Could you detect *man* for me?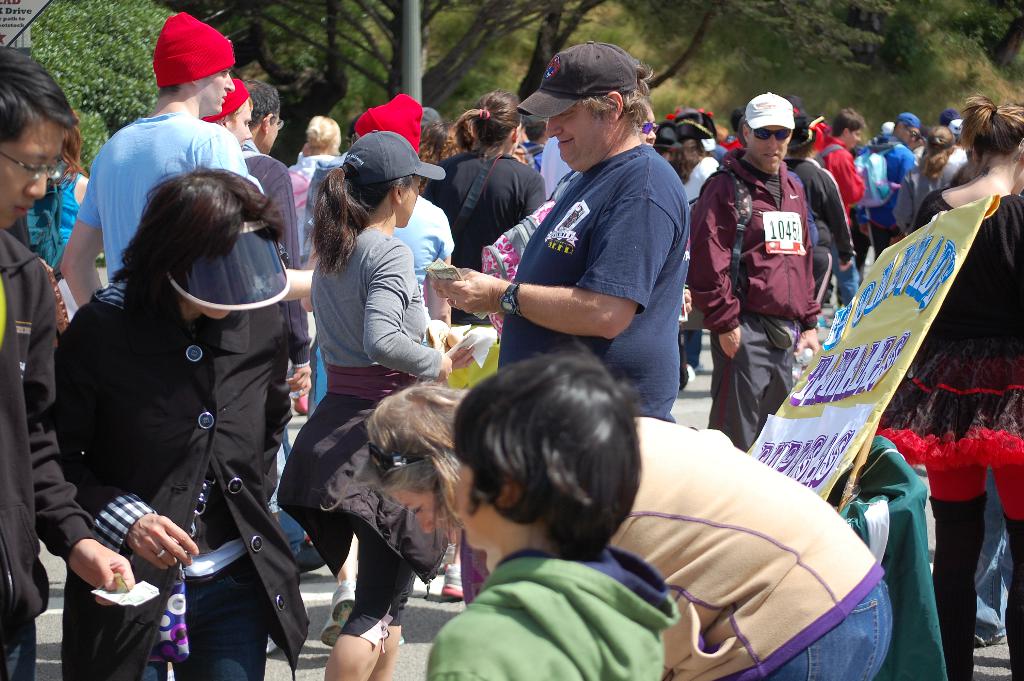
Detection result: region(880, 113, 920, 244).
